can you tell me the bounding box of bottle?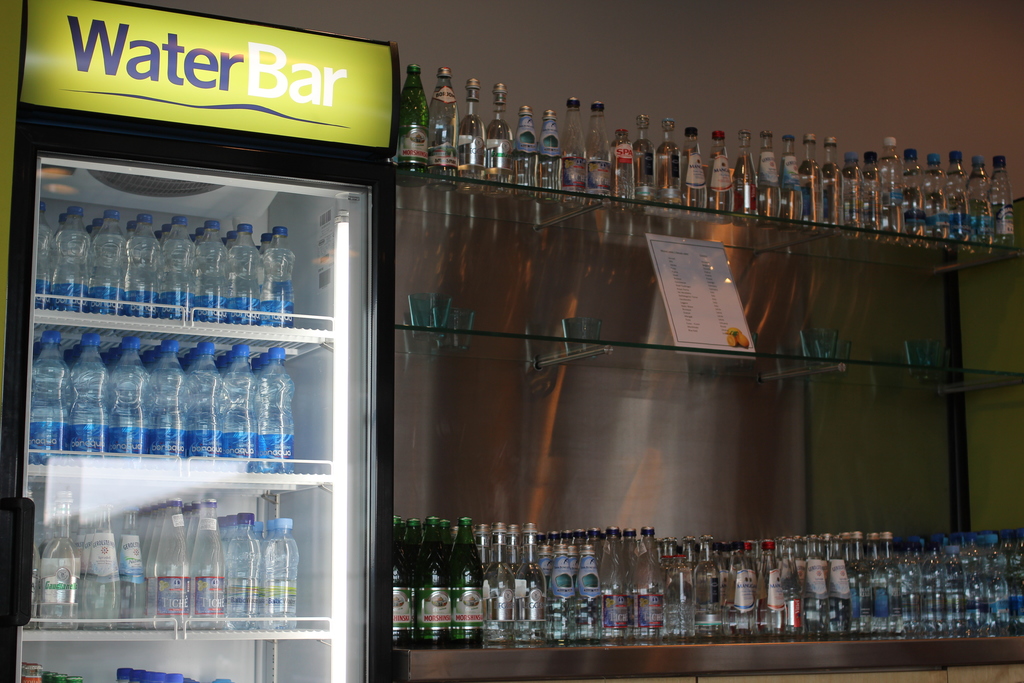
bbox=(28, 328, 64, 466).
